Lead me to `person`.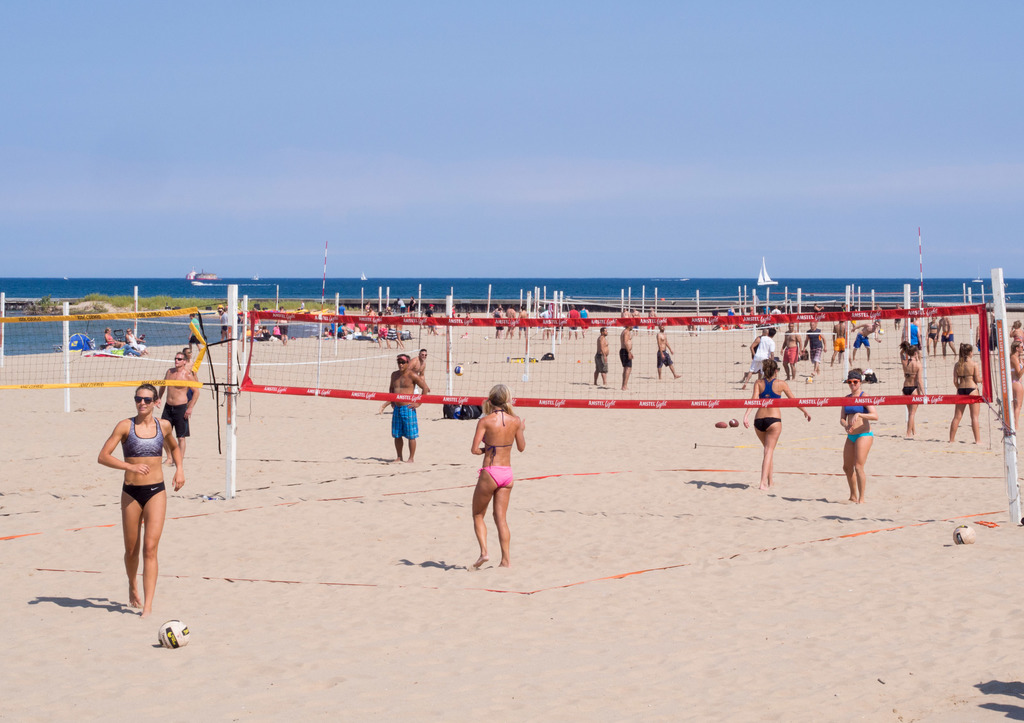
Lead to (left=945, top=338, right=981, bottom=443).
